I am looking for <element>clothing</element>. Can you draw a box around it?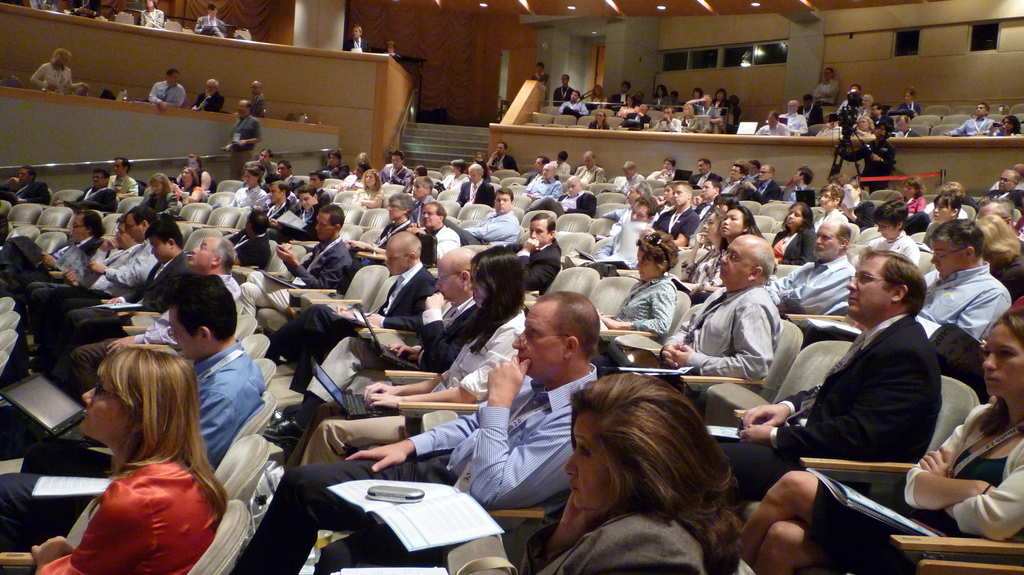
Sure, the bounding box is Rect(781, 255, 850, 325).
